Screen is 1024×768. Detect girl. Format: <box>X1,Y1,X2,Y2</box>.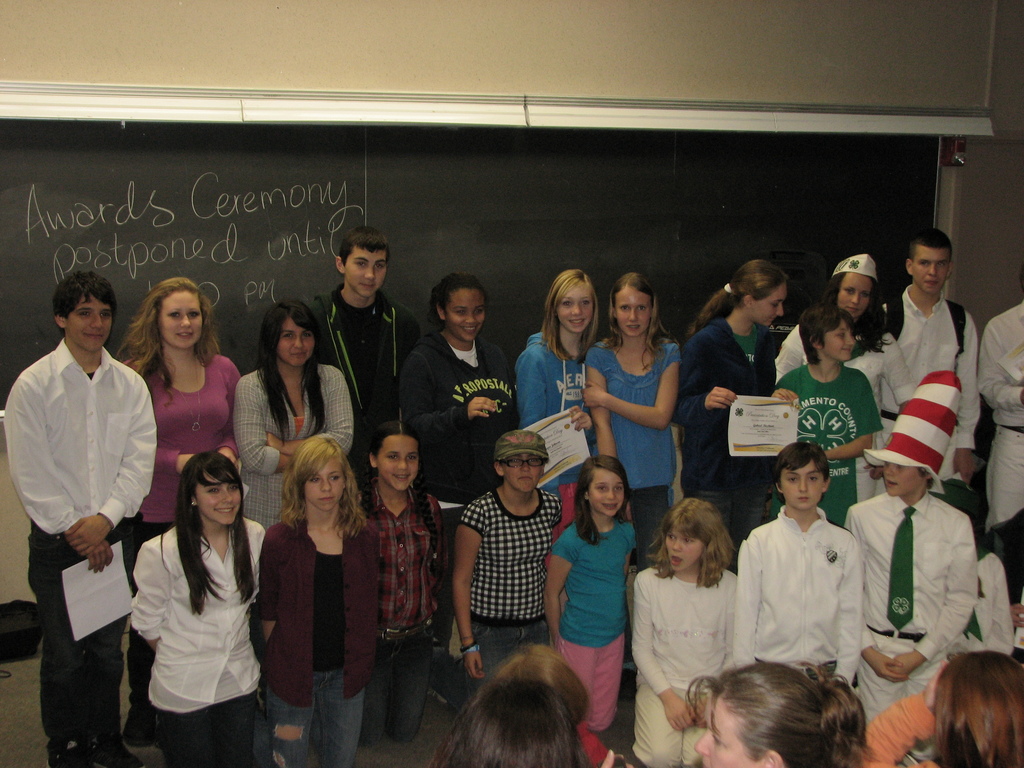
<box>232,300,356,502</box>.
